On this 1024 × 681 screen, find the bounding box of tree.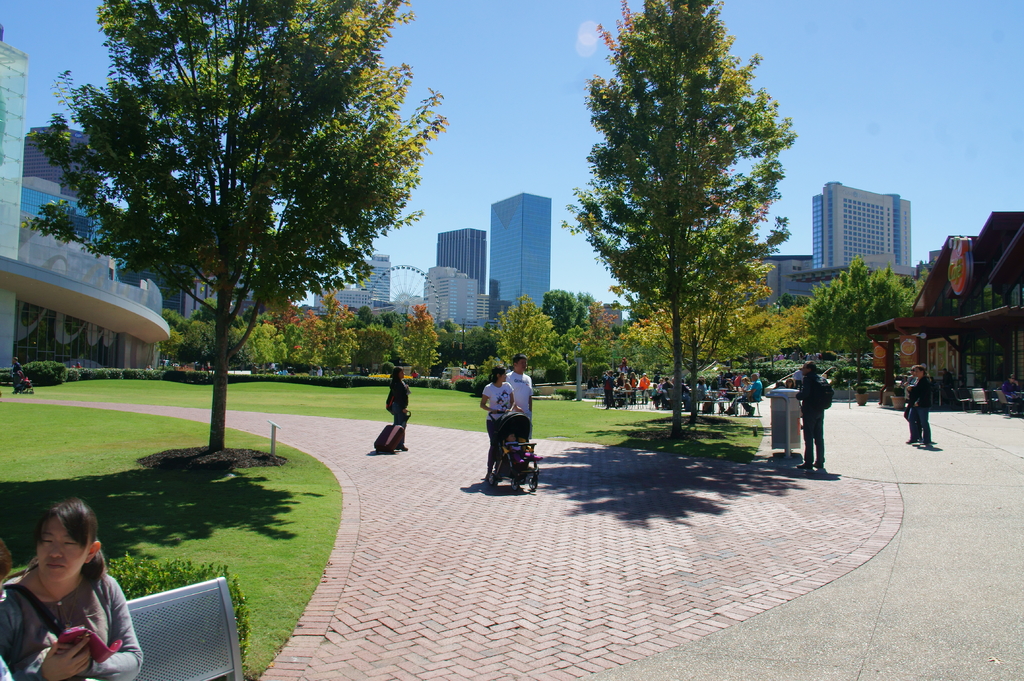
Bounding box: pyautogui.locateOnScreen(561, 0, 798, 434).
